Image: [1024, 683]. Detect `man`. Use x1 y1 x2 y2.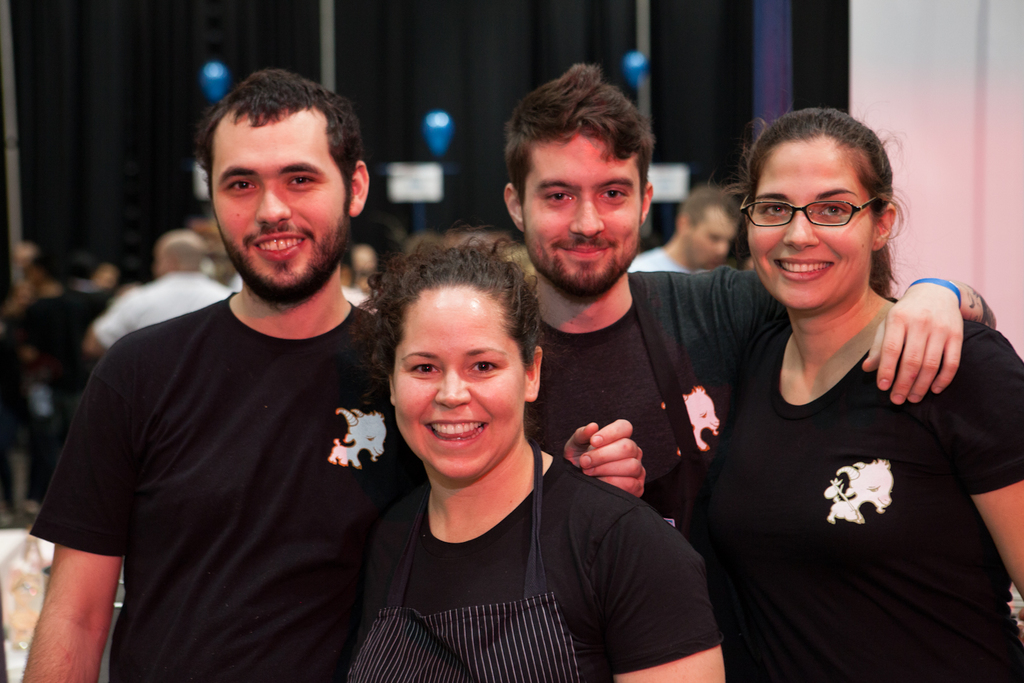
86 234 230 357.
